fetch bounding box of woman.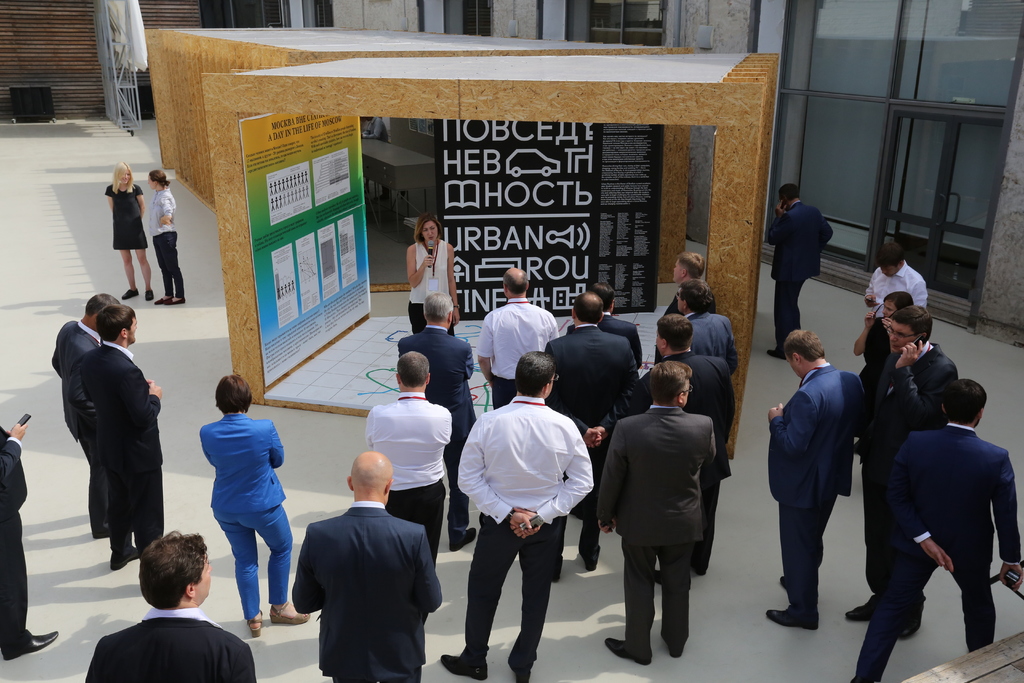
Bbox: locate(105, 161, 155, 301).
